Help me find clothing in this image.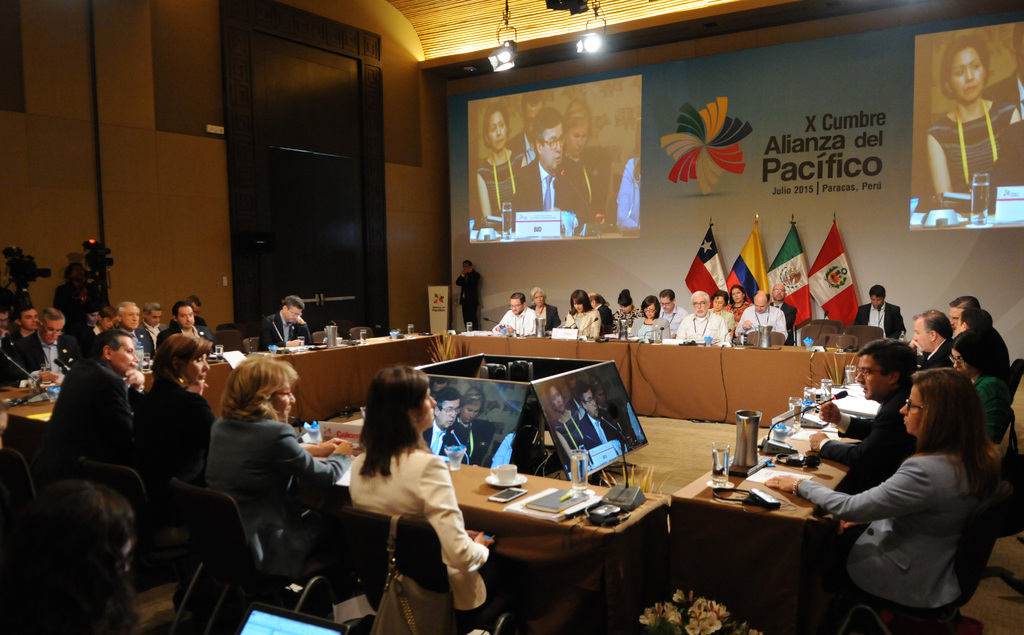
Found it: {"x1": 797, "y1": 451, "x2": 986, "y2": 607}.
